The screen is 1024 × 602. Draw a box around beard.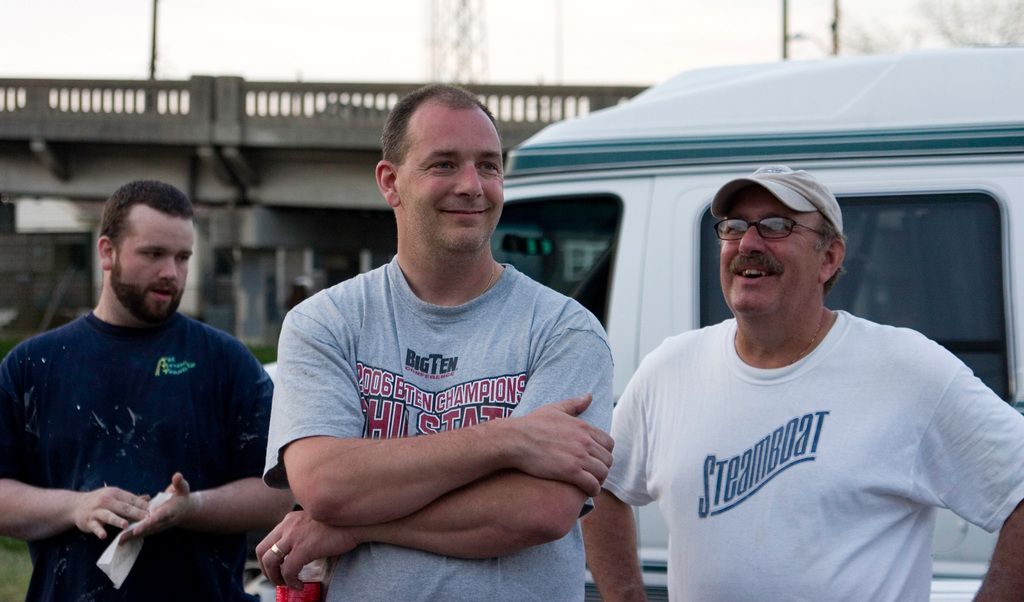
Rect(108, 262, 184, 326).
